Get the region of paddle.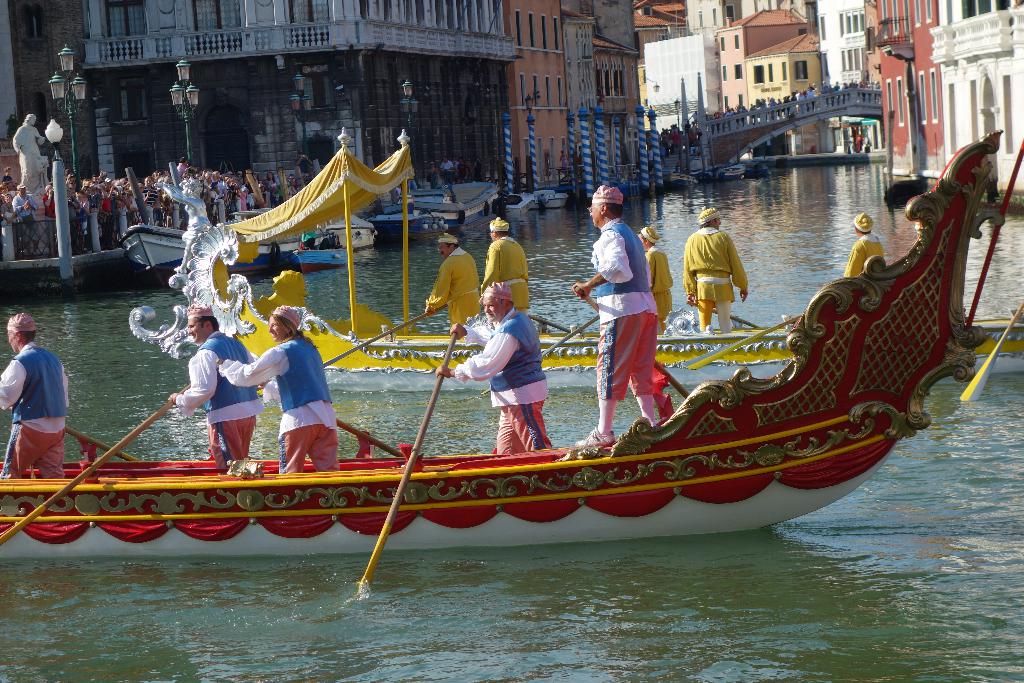
BBox(483, 315, 600, 396).
